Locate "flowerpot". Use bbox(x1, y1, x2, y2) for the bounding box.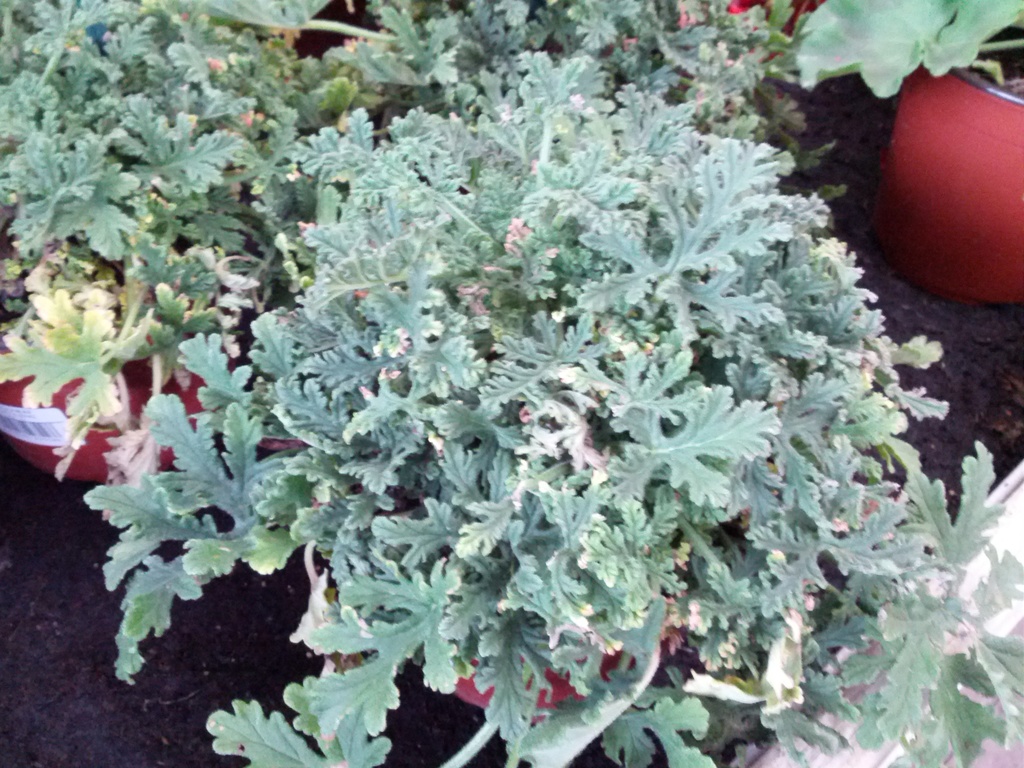
bbox(351, 423, 680, 722).
